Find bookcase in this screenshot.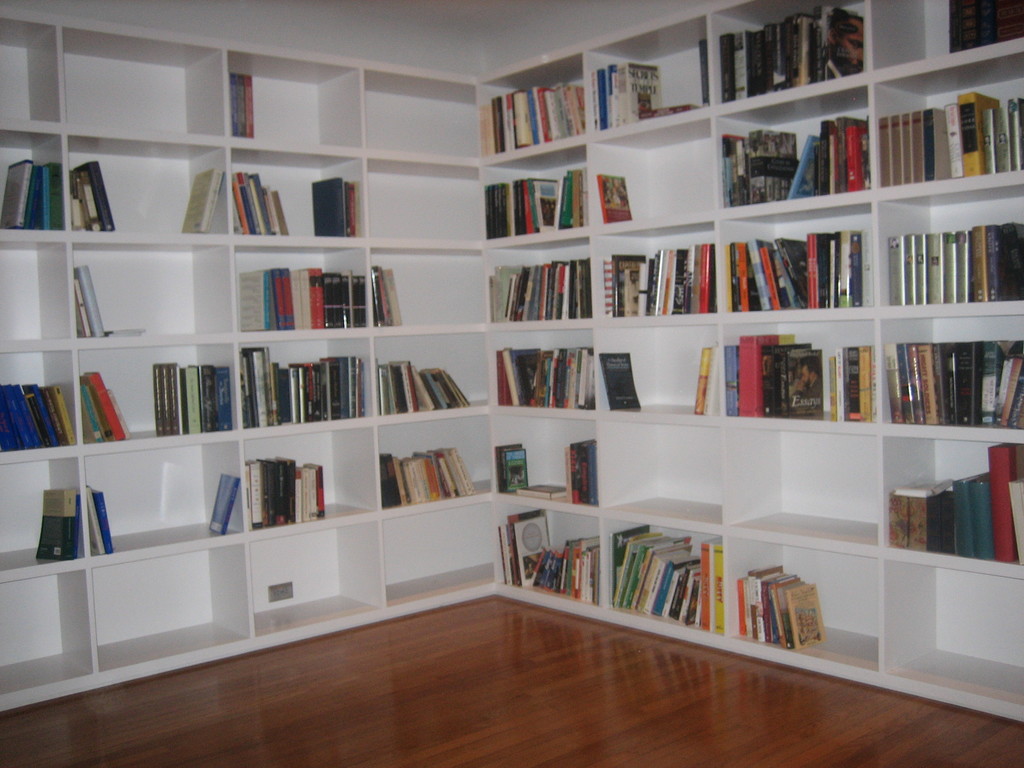
The bounding box for bookcase is 0,0,1023,730.
